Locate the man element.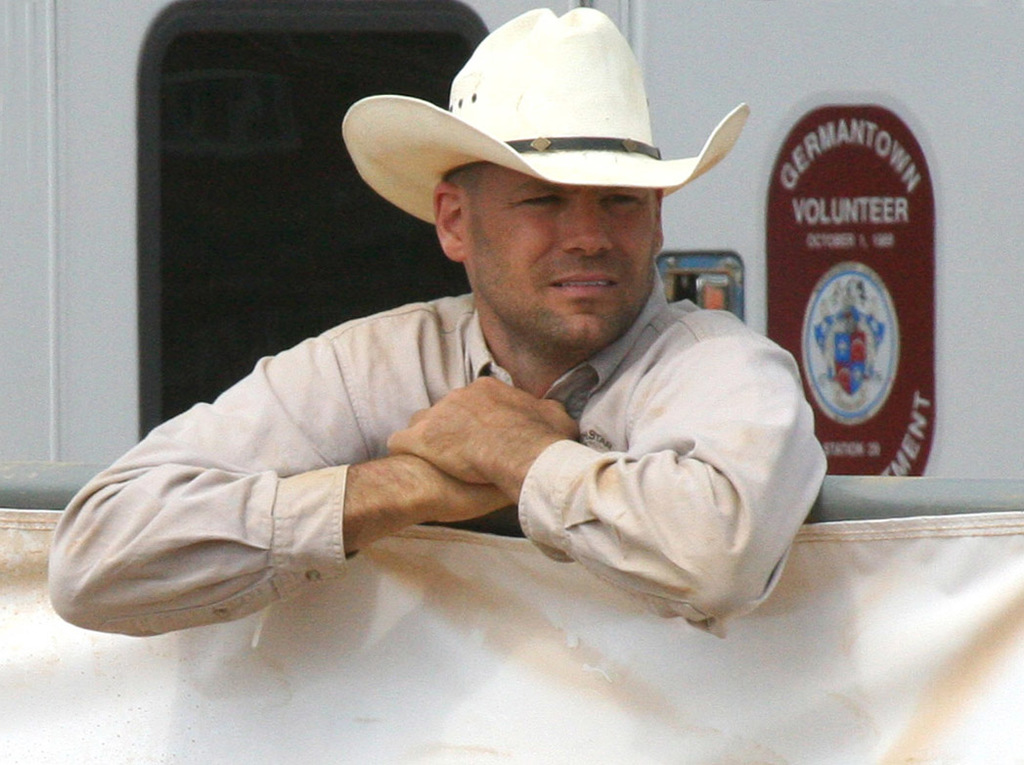
Element bbox: BBox(133, 63, 863, 674).
